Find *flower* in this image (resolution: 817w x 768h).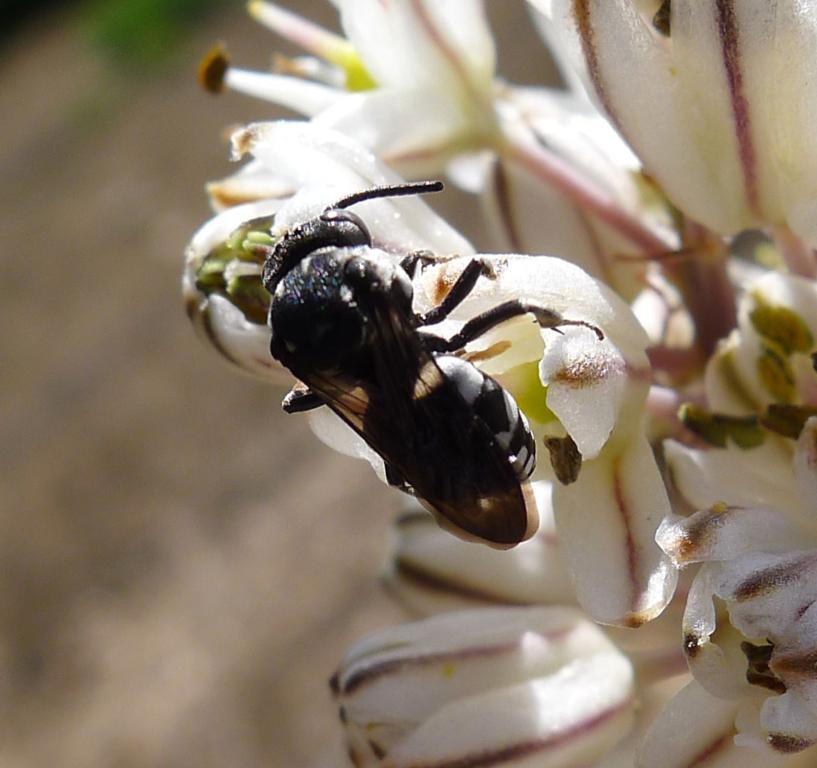
(x1=653, y1=458, x2=816, y2=696).
